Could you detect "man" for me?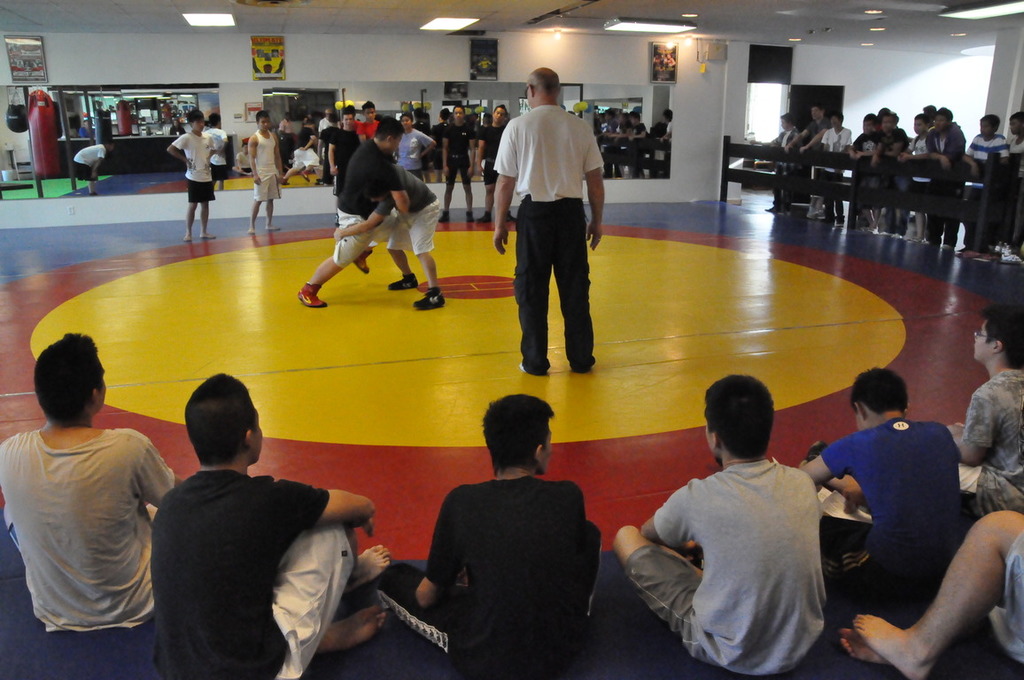
Detection result: region(72, 138, 114, 197).
